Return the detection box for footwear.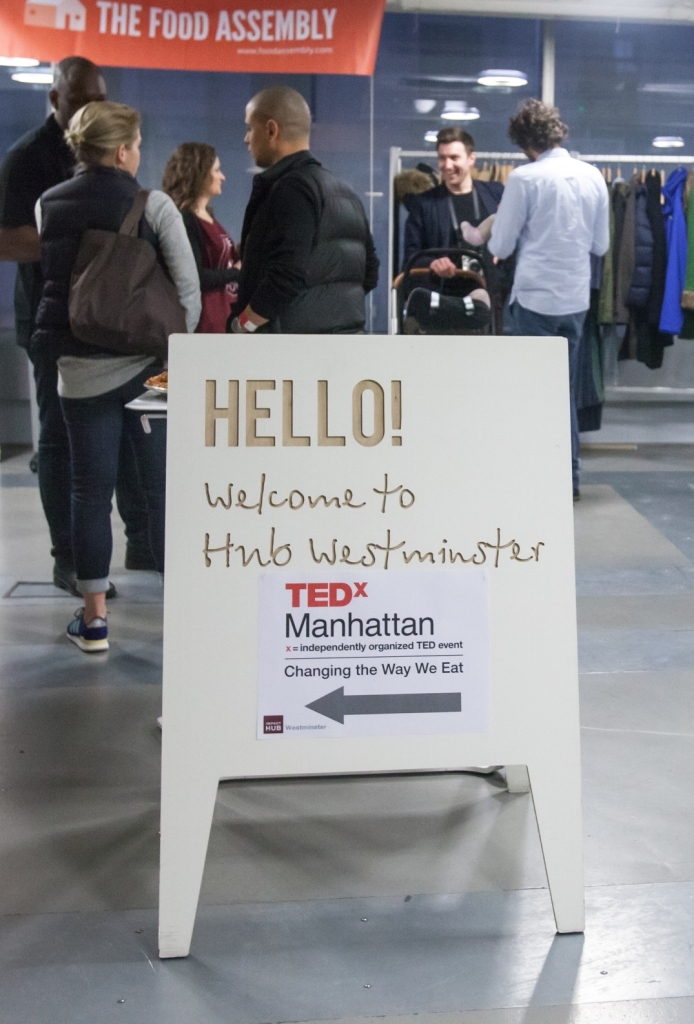
select_region(62, 604, 108, 656).
